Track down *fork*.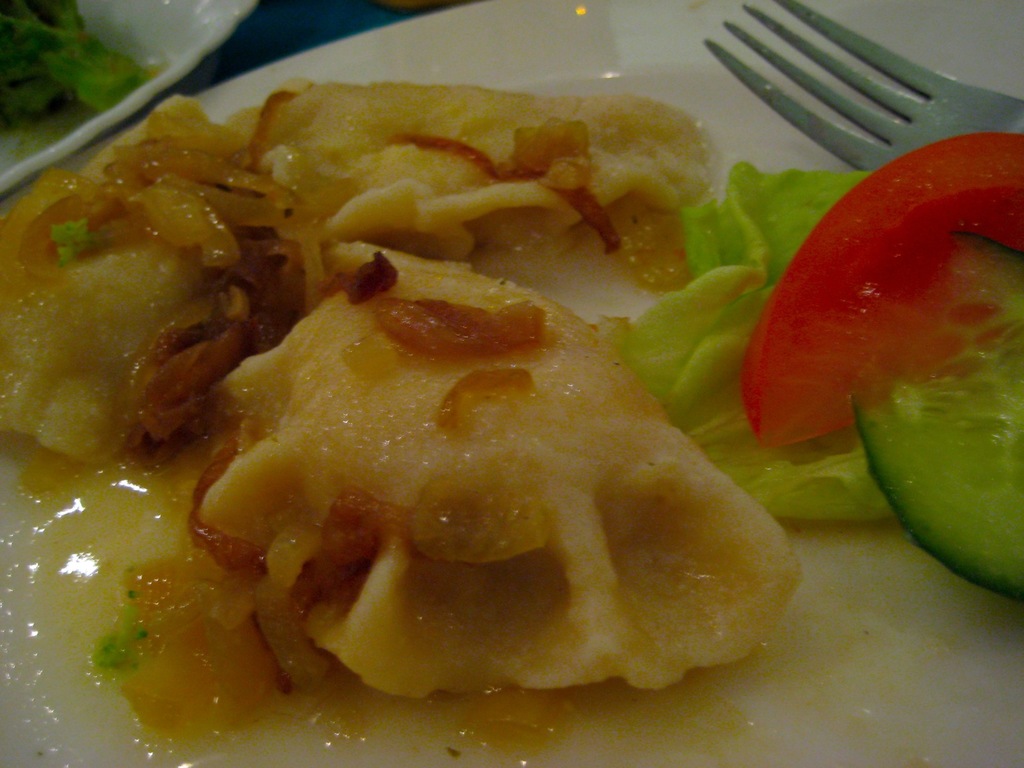
Tracked to {"left": 703, "top": 20, "right": 987, "bottom": 156}.
